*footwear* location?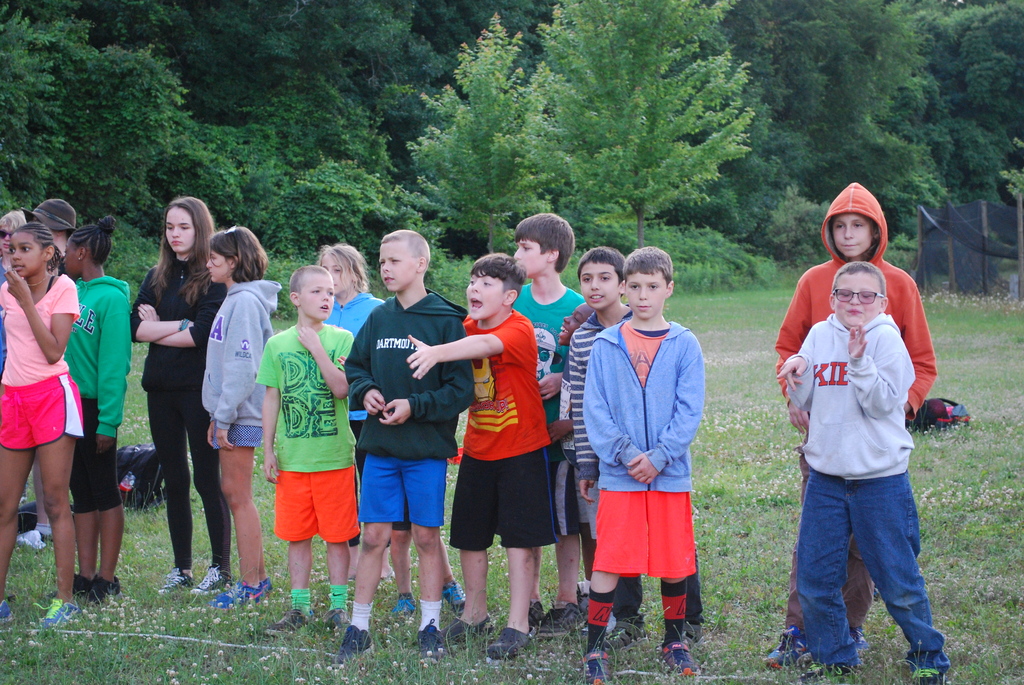
bbox=[0, 596, 15, 625]
